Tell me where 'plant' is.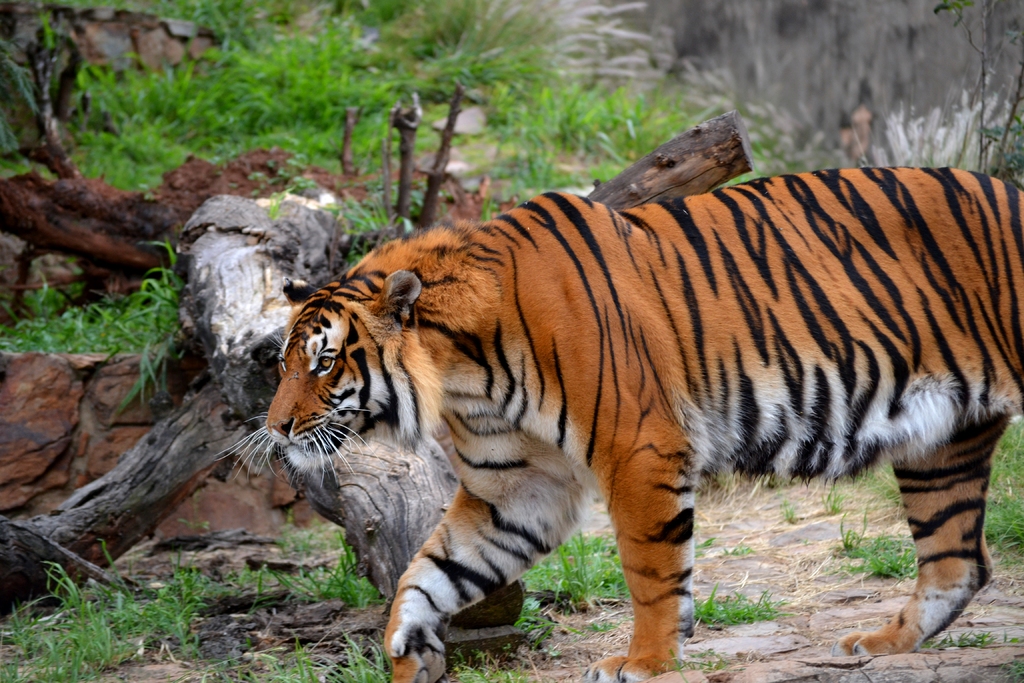
'plant' is at 864,81,1023,180.
